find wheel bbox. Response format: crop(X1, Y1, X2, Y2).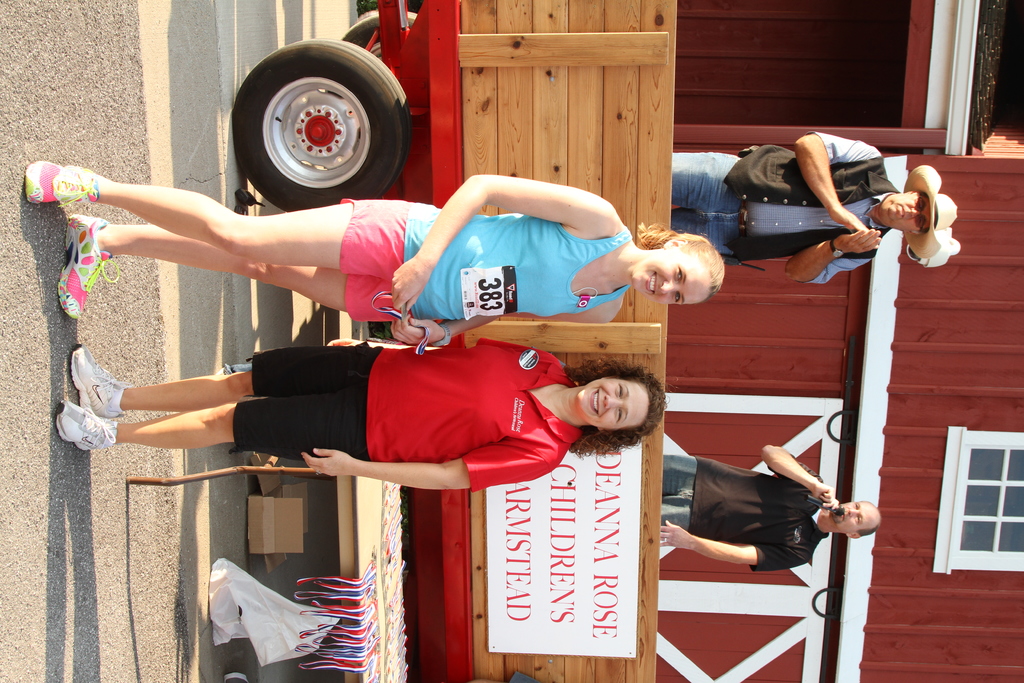
crop(344, 10, 416, 63).
